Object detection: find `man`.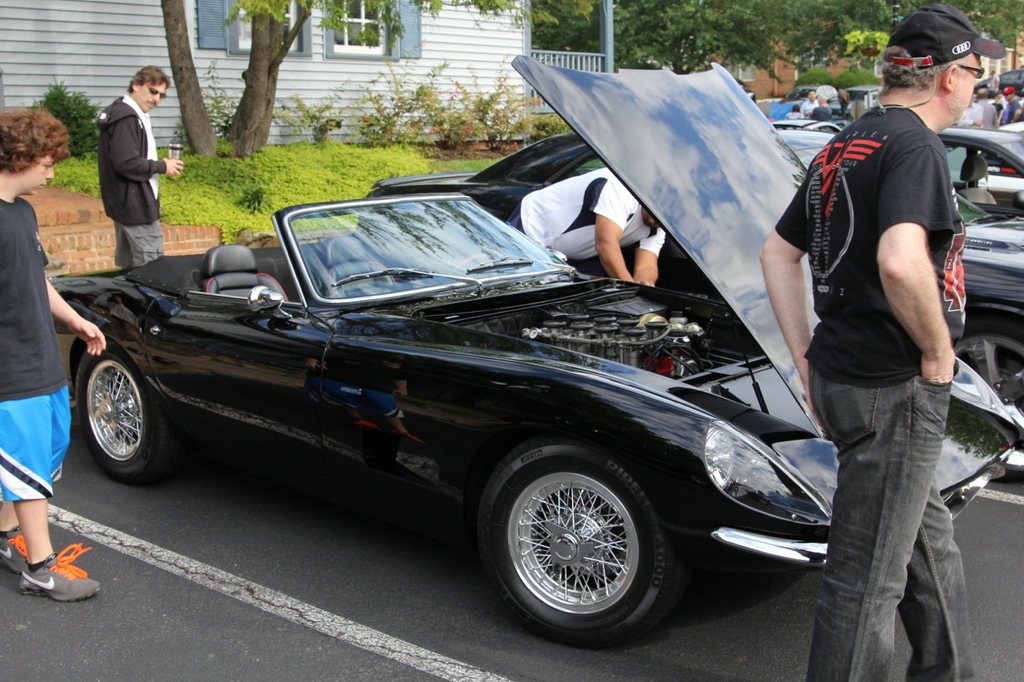
998 81 1021 124.
